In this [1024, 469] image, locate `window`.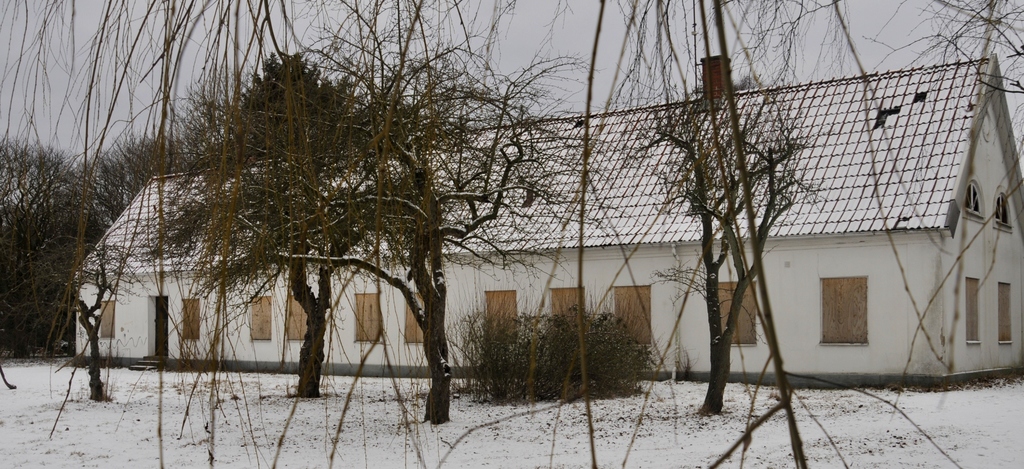
Bounding box: 285,296,312,343.
